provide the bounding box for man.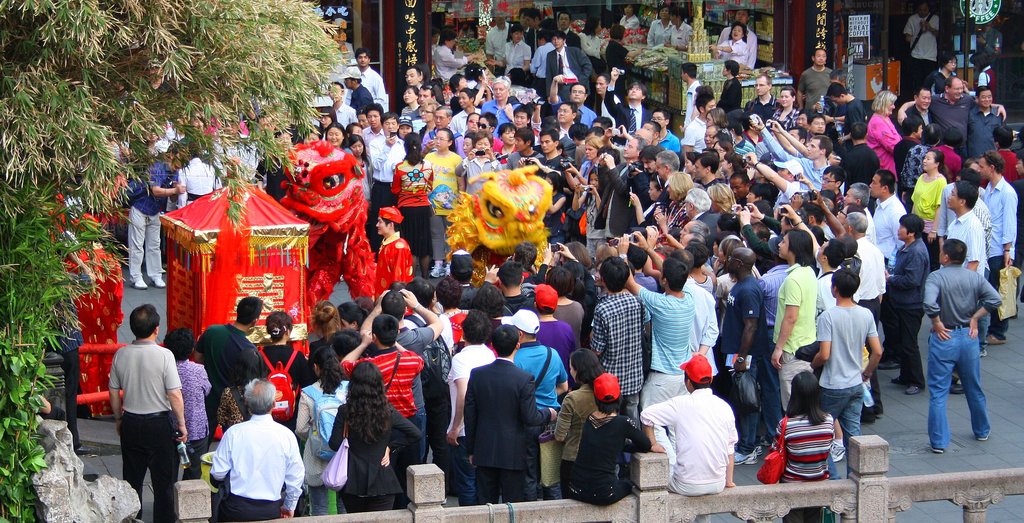
<bbox>980, 142, 1018, 348</bbox>.
